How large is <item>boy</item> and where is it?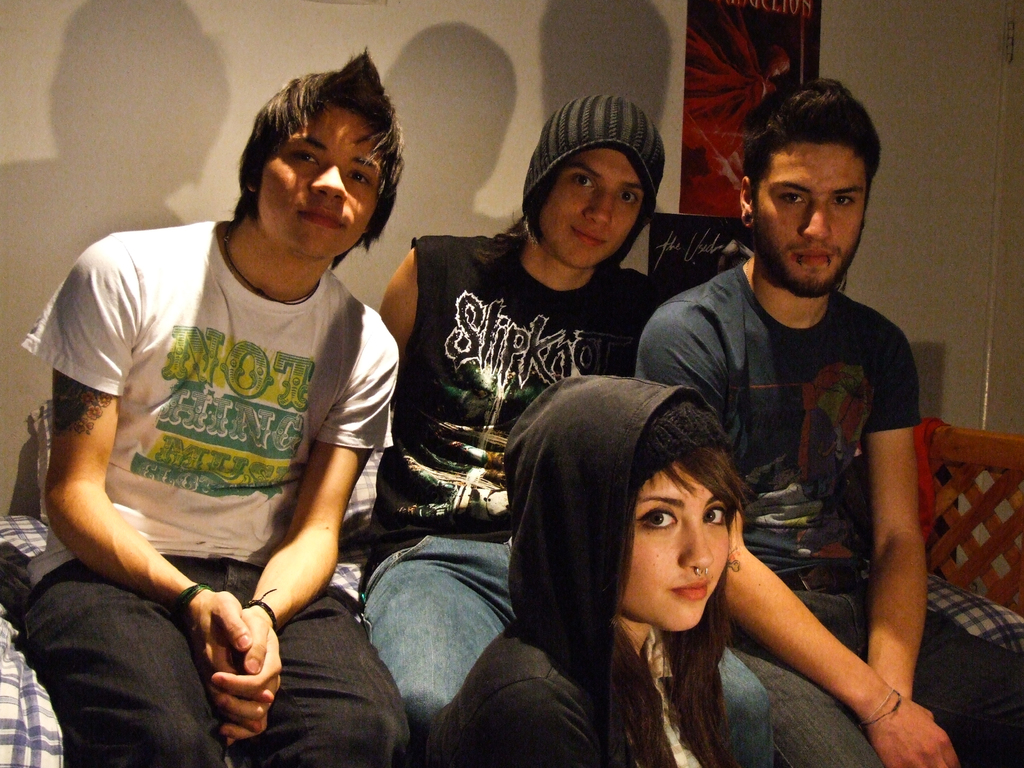
Bounding box: box=[17, 49, 406, 767].
